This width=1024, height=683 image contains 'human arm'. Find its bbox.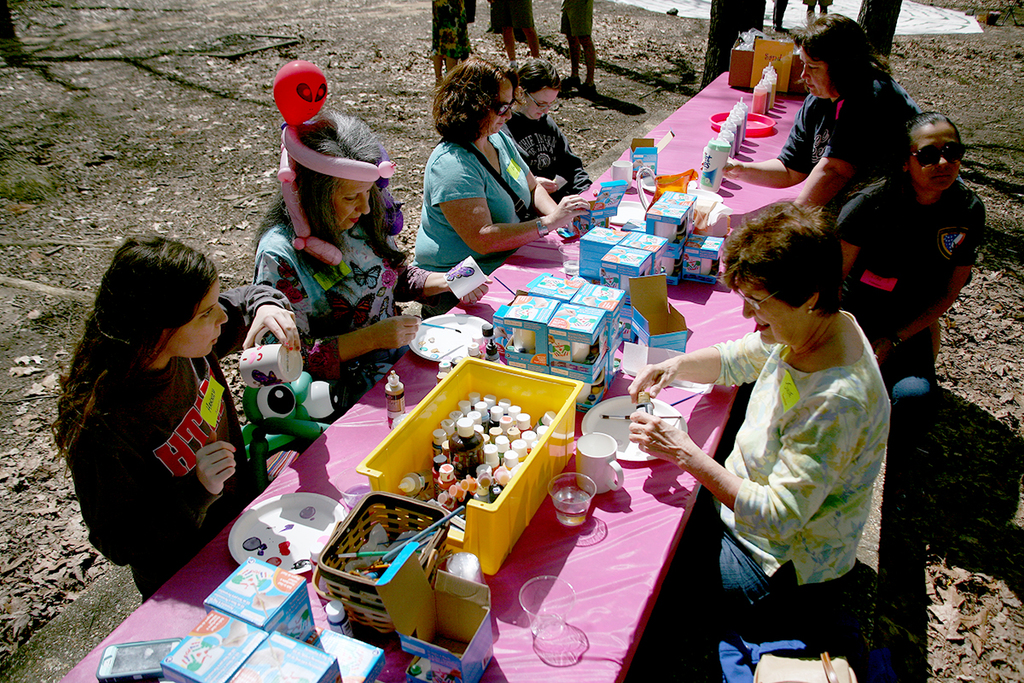
box(856, 197, 992, 359).
